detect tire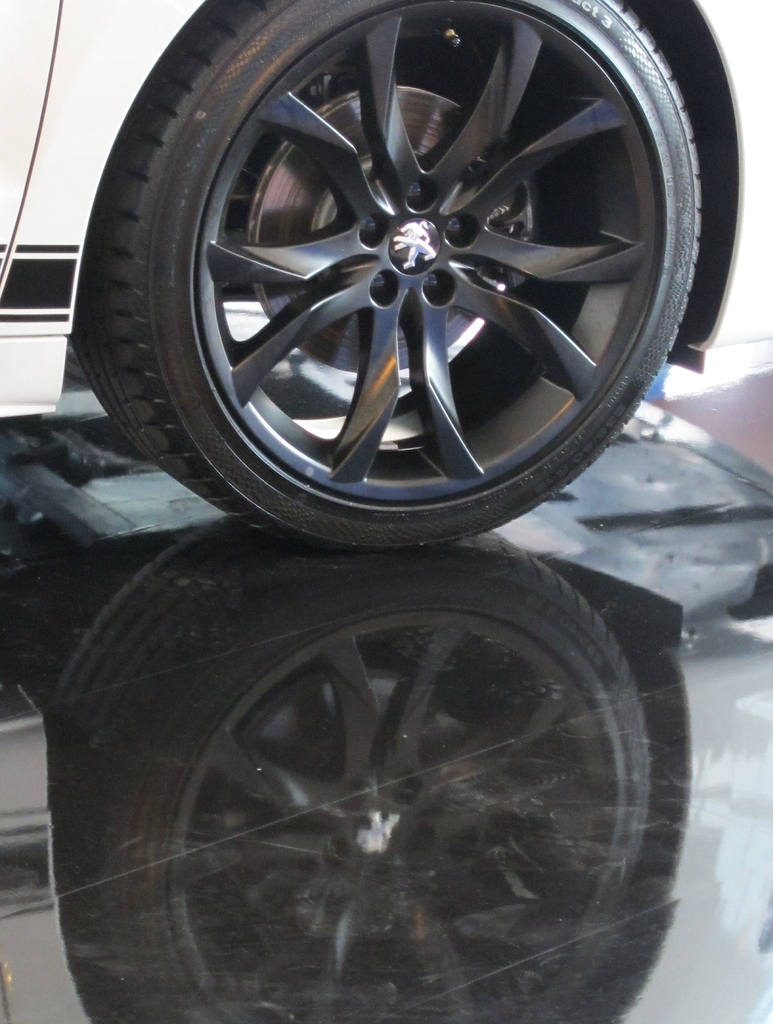
bbox(70, 0, 706, 558)
